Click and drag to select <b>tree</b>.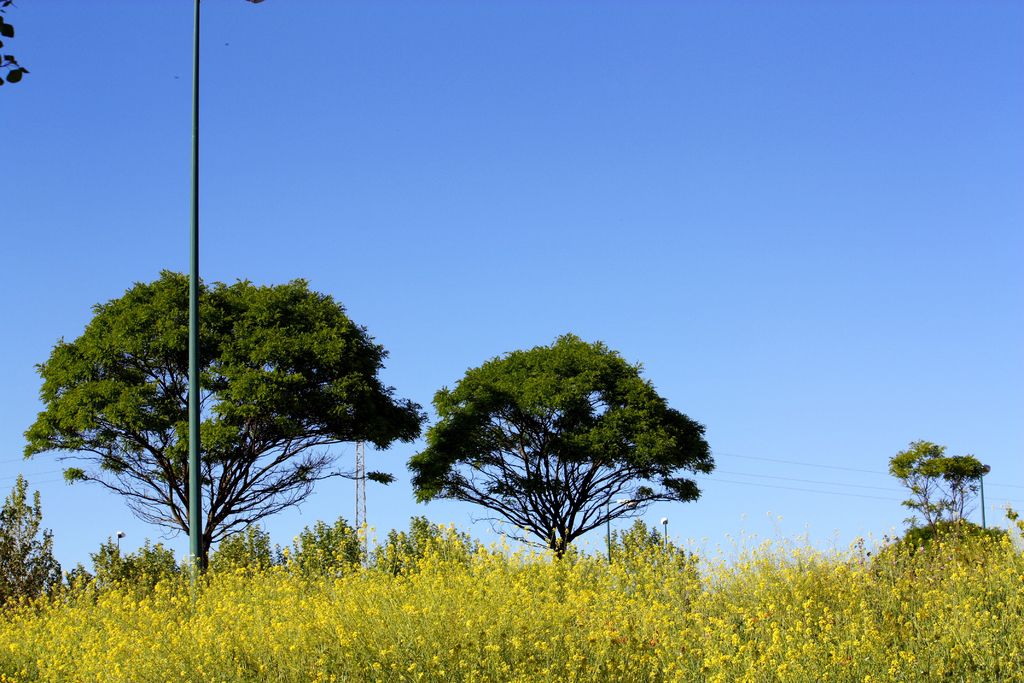
Selection: bbox=(20, 264, 430, 570).
